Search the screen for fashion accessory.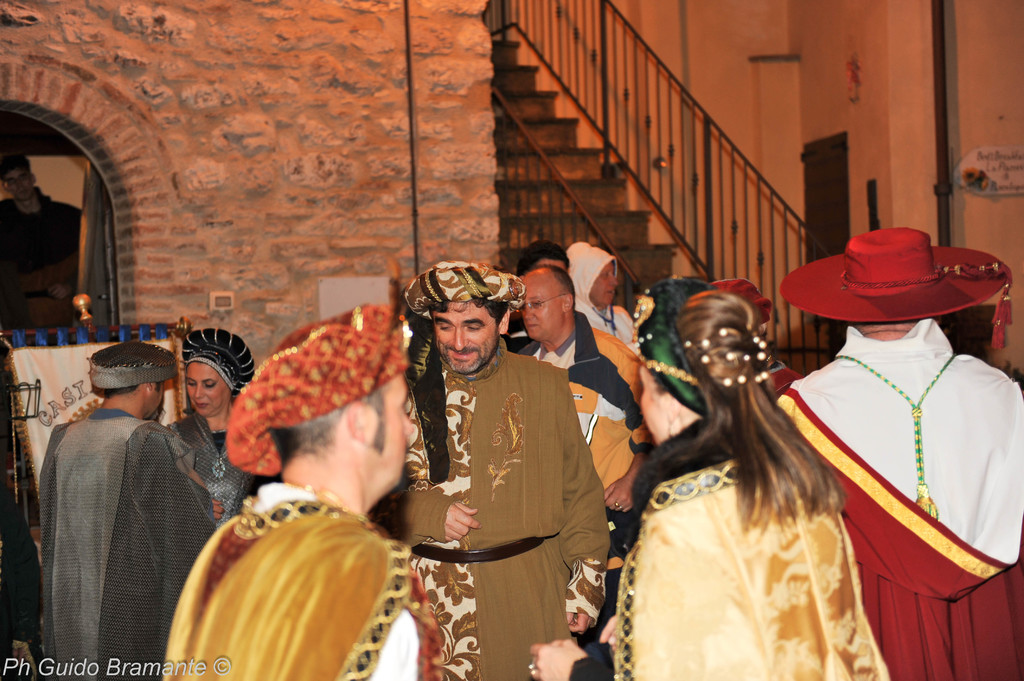
Found at <box>184,318,252,394</box>.
